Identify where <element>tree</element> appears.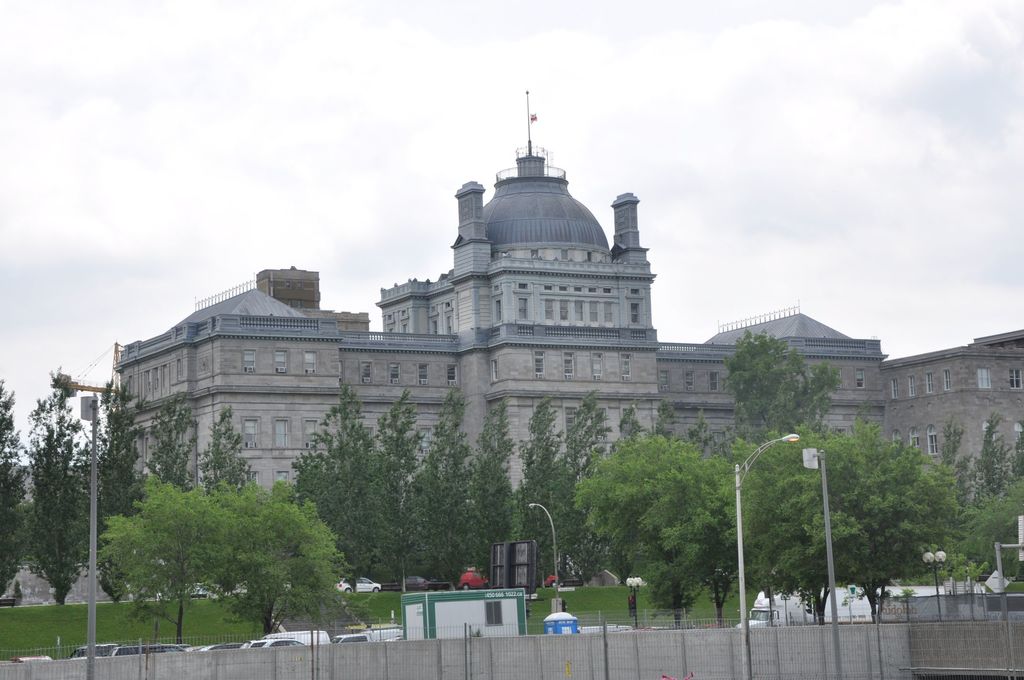
Appears at [left=356, top=392, right=451, bottom=588].
